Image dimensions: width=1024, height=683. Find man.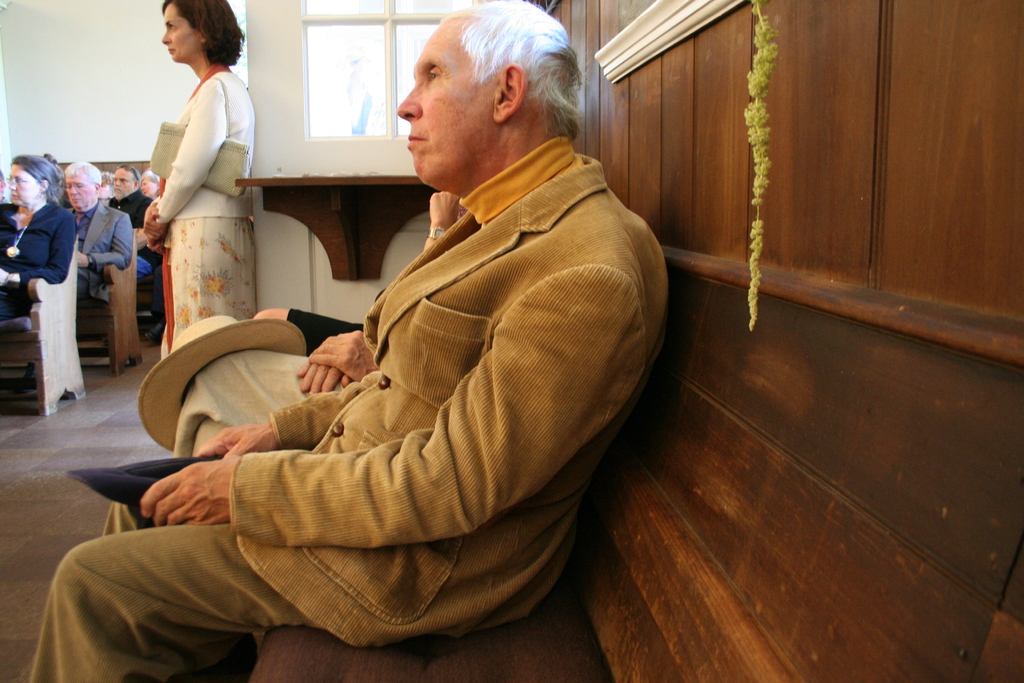
0/169/12/206.
